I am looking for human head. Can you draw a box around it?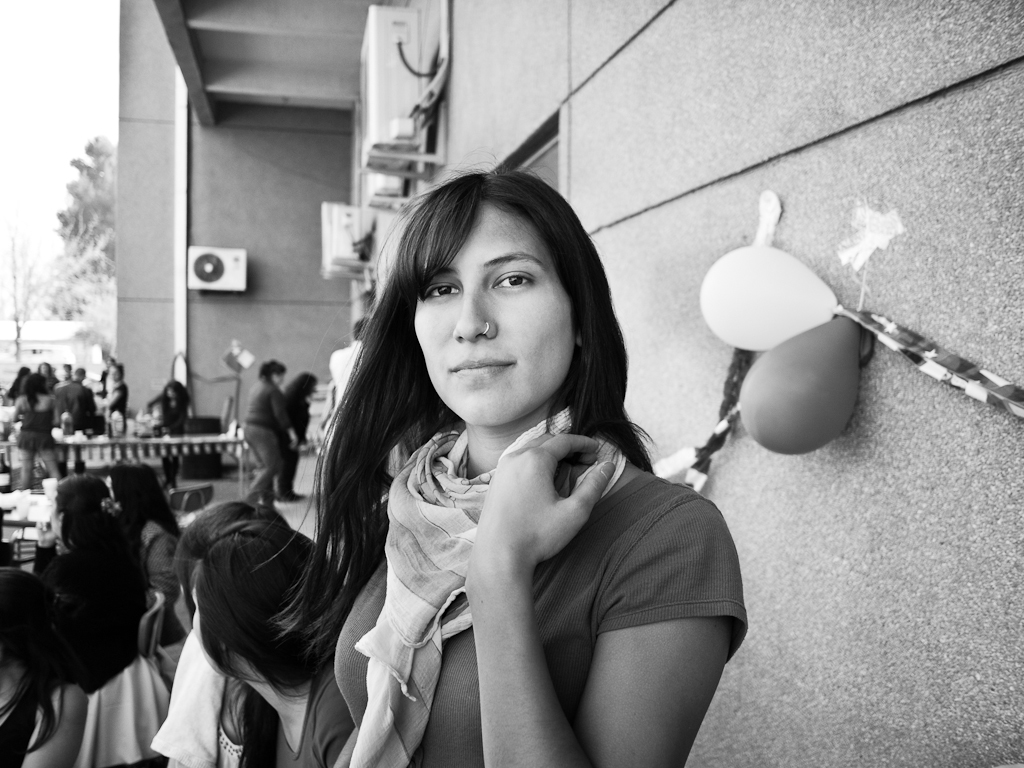
Sure, the bounding box is l=342, t=152, r=608, b=445.
